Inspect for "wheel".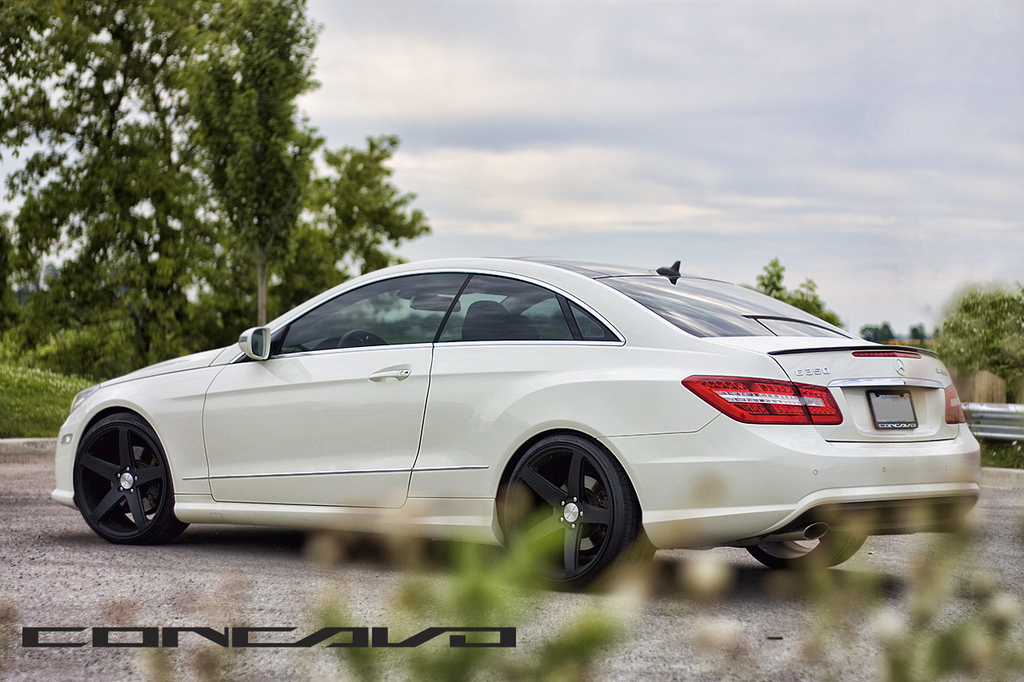
Inspection: [left=500, top=433, right=655, bottom=592].
